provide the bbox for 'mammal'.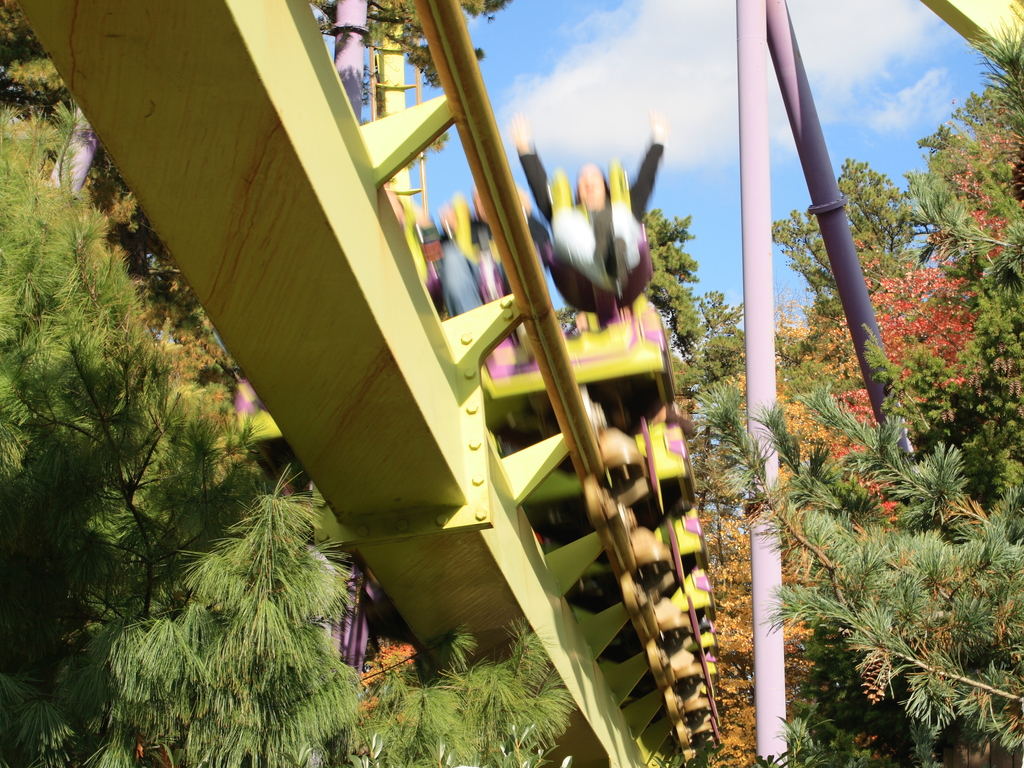
locate(510, 109, 673, 300).
